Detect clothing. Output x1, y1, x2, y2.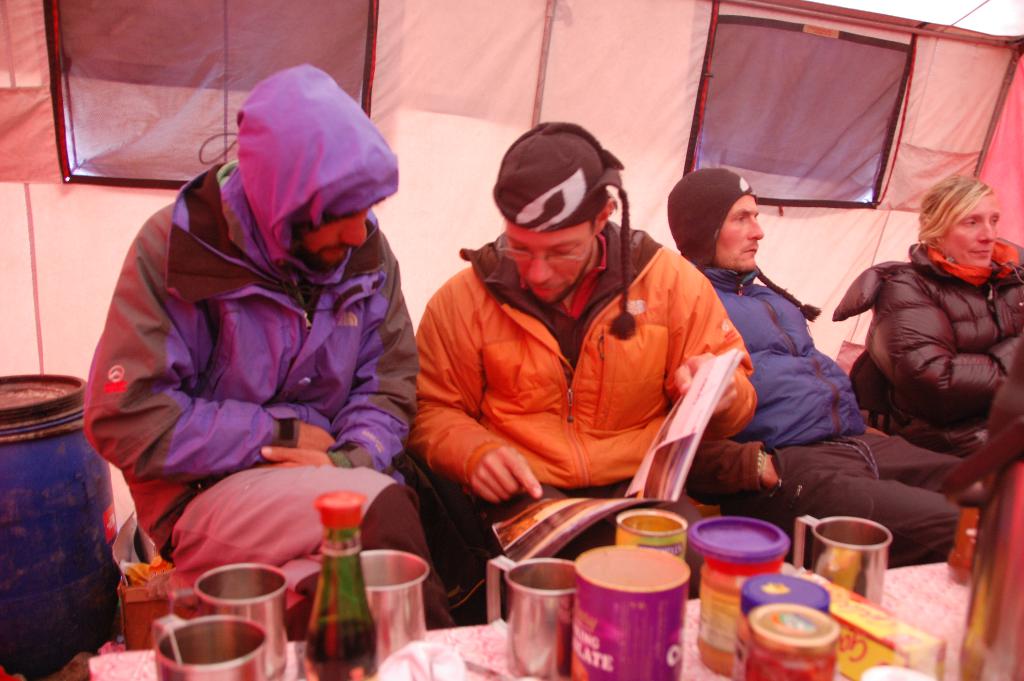
92, 53, 426, 636.
